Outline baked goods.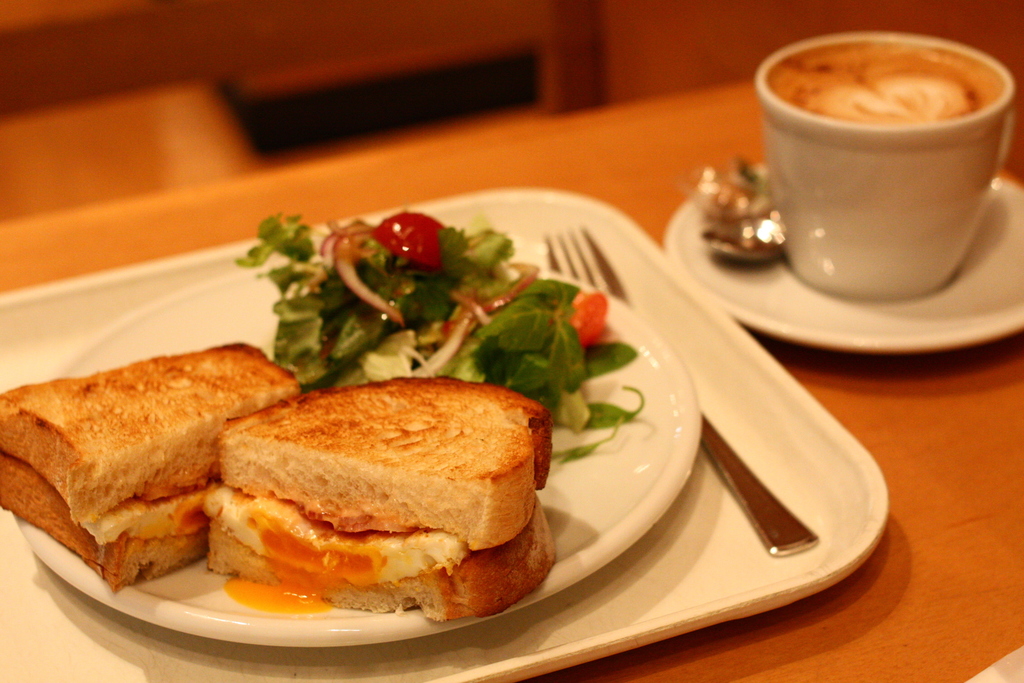
Outline: {"left": 0, "top": 338, "right": 303, "bottom": 595}.
